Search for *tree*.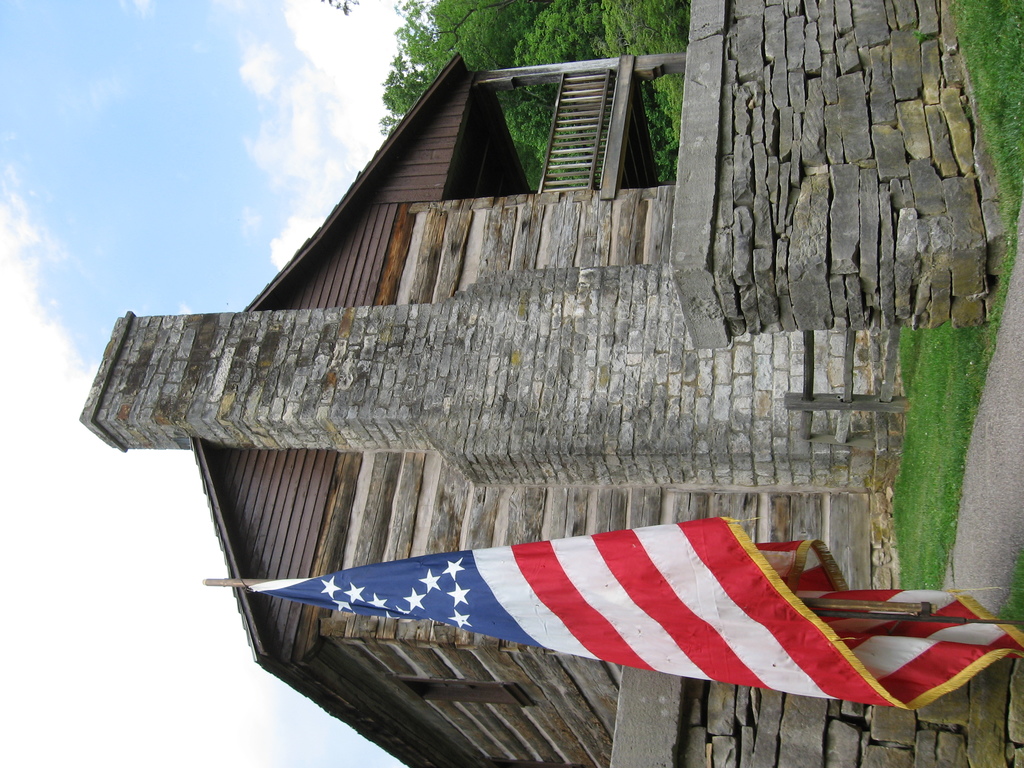
Found at left=369, top=0, right=696, bottom=177.
